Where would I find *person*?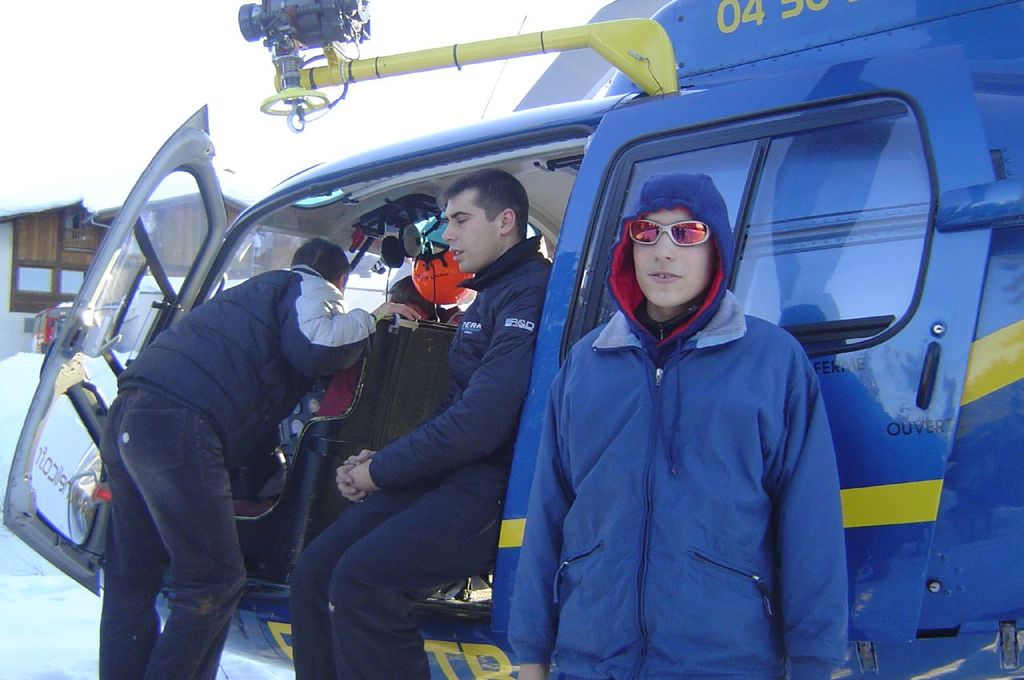
At bbox=(293, 171, 553, 679).
